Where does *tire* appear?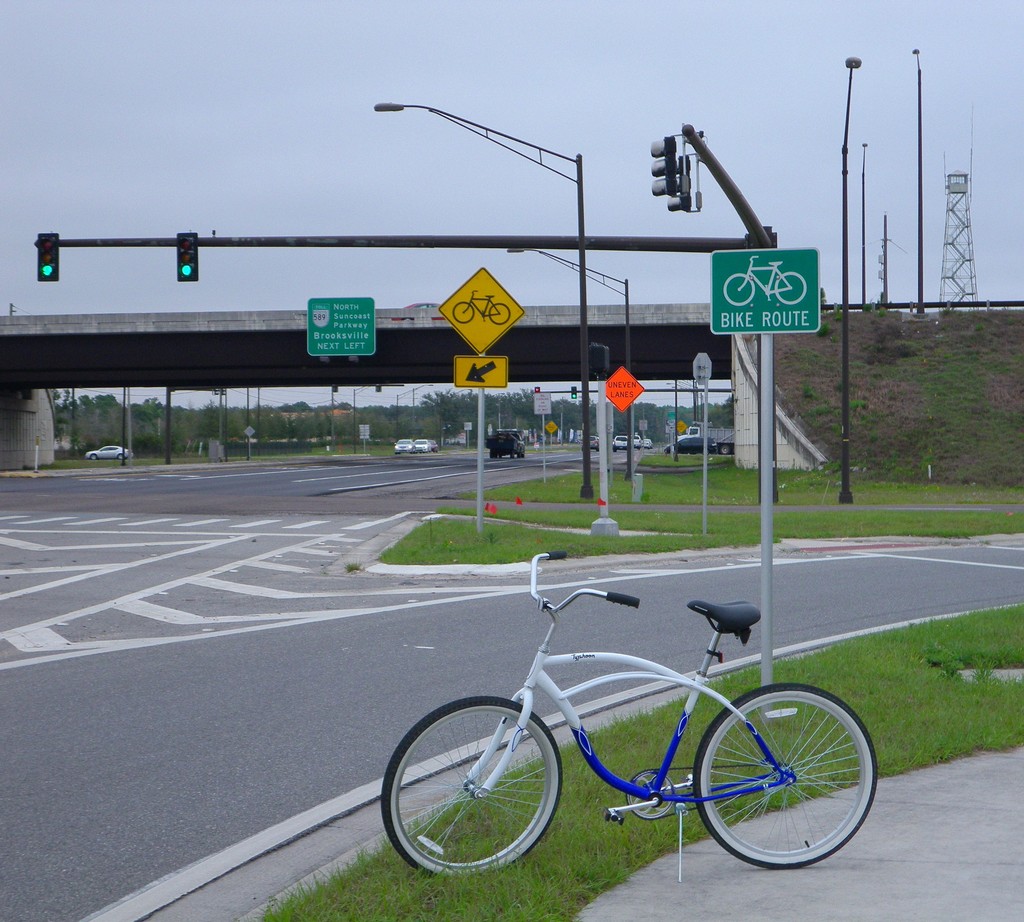
Appears at [left=694, top=685, right=879, bottom=868].
